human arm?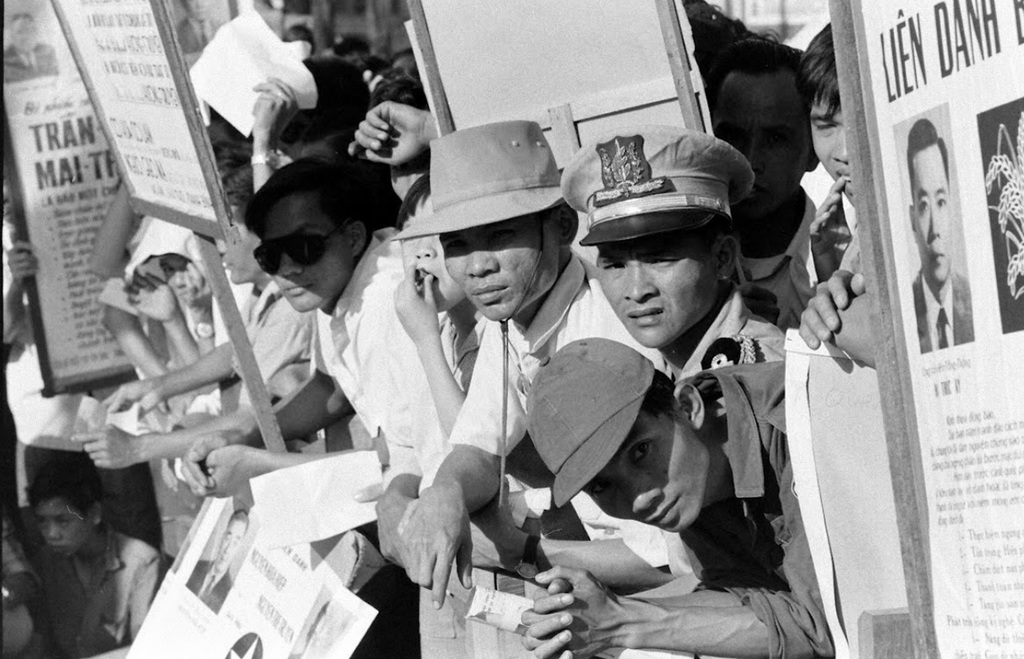
[x1=86, y1=173, x2=152, y2=284]
